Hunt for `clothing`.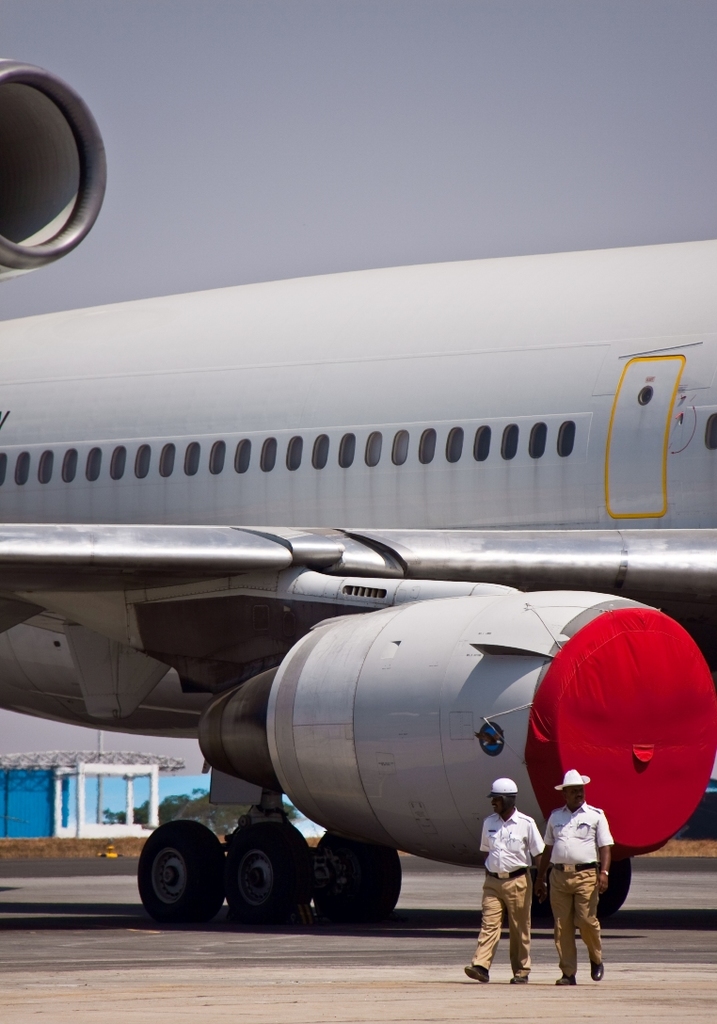
Hunted down at Rect(546, 854, 625, 976).
